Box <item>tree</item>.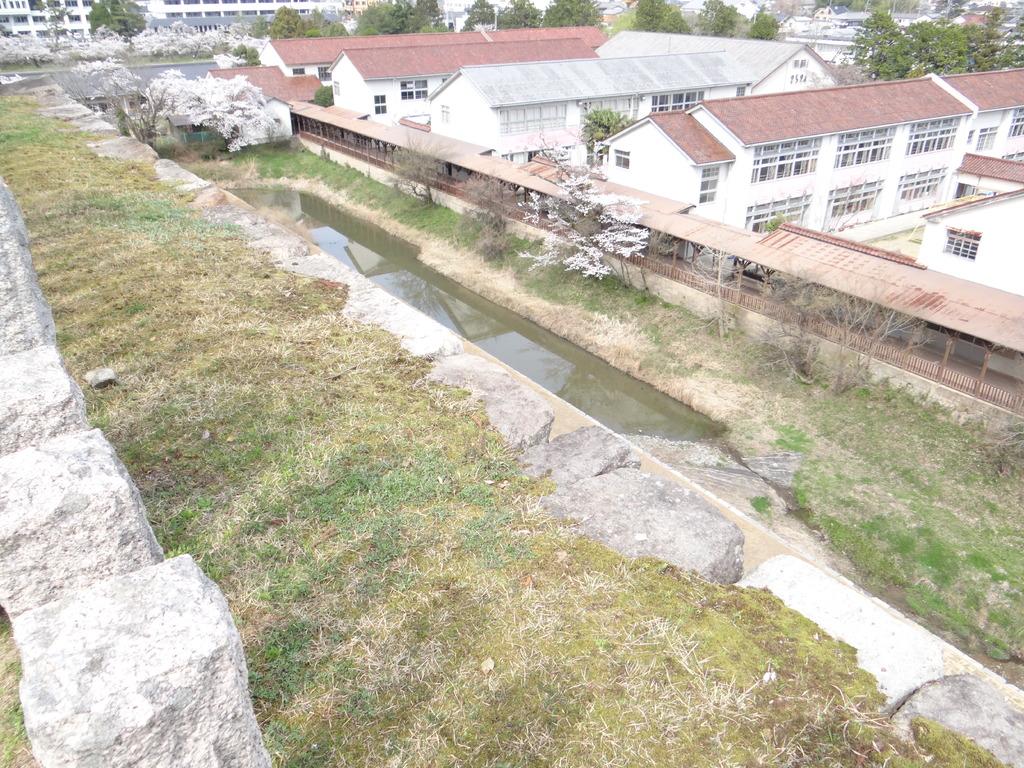
[308,80,335,109].
